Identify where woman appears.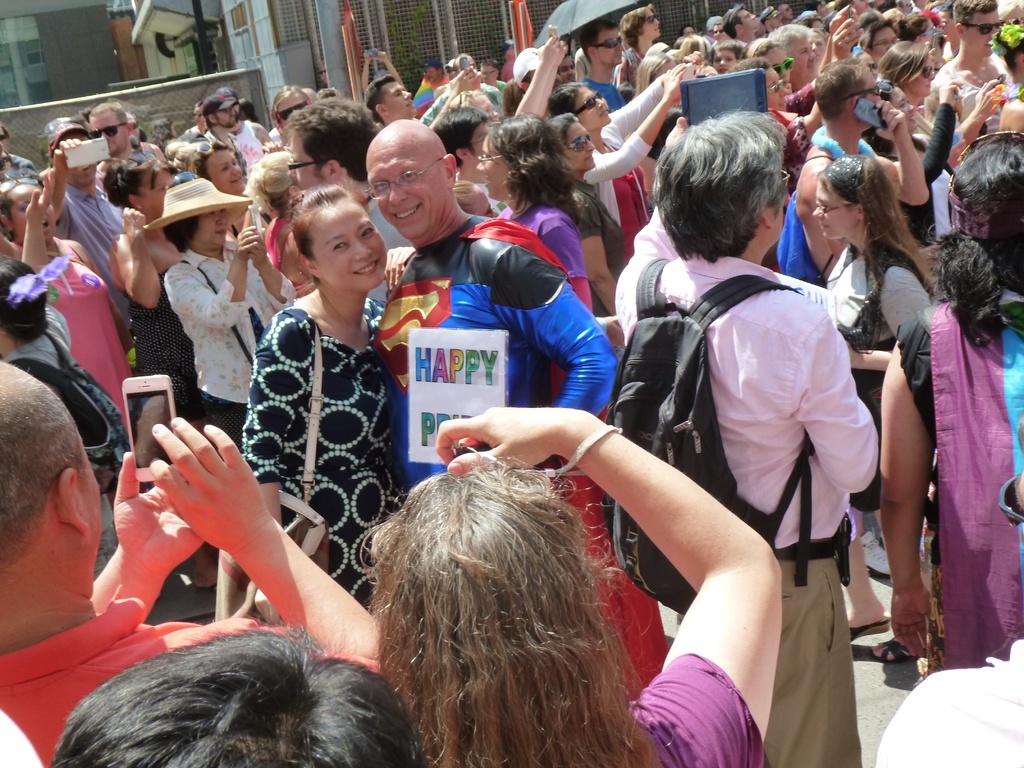
Appears at [849, 49, 881, 81].
